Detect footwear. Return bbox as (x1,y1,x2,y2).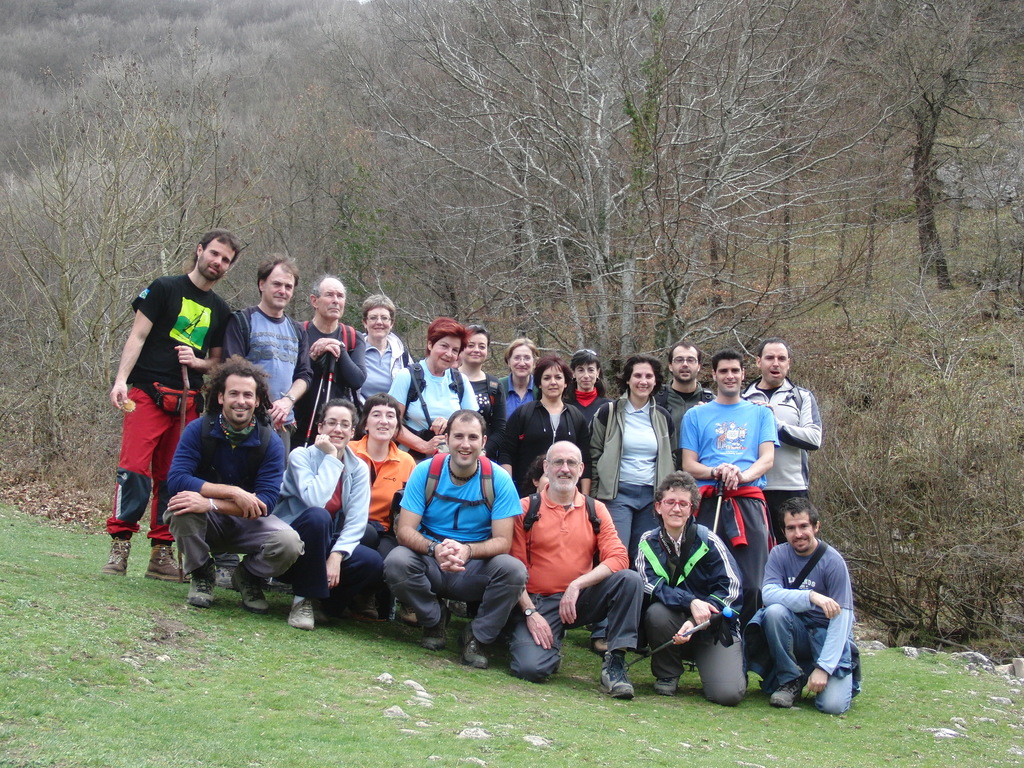
(769,678,807,707).
